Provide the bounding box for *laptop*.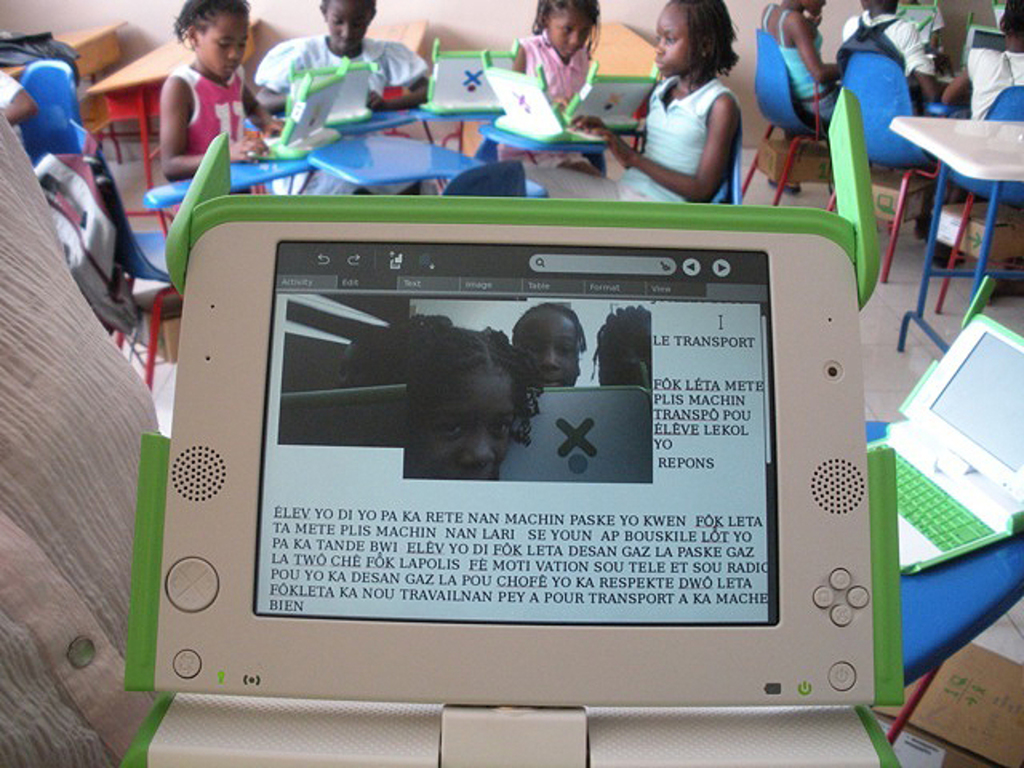
[136,171,880,767].
